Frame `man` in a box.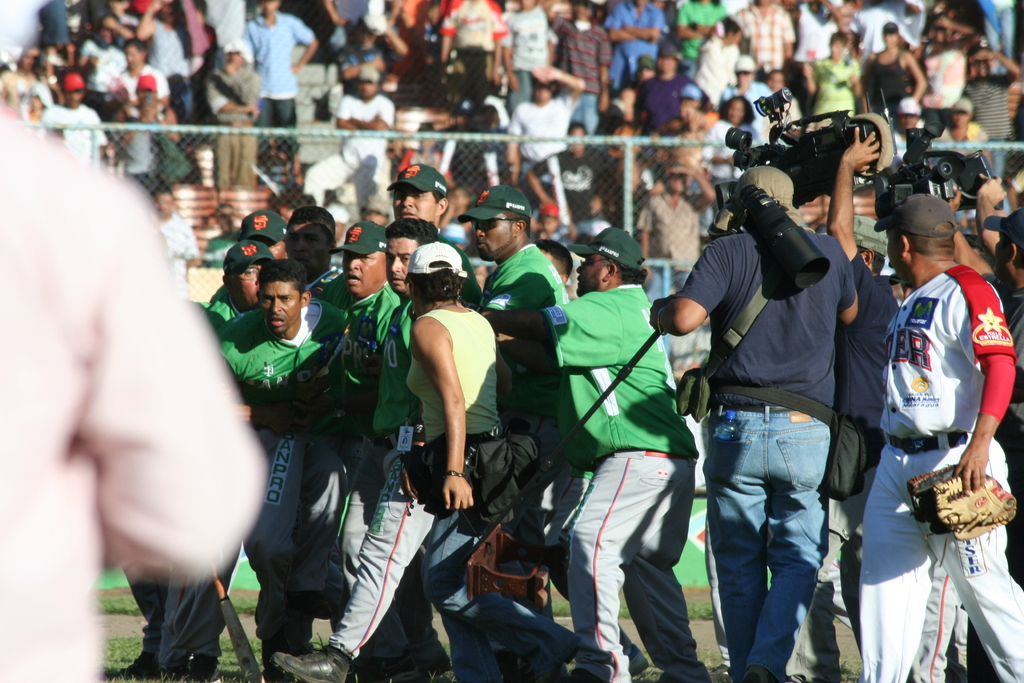
select_region(604, 0, 668, 87).
